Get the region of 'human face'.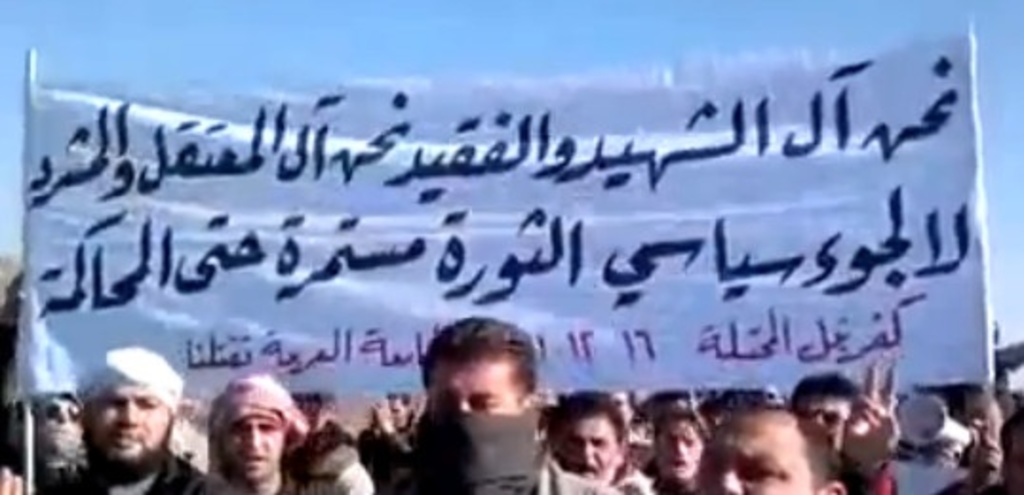
l=554, t=415, r=619, b=480.
